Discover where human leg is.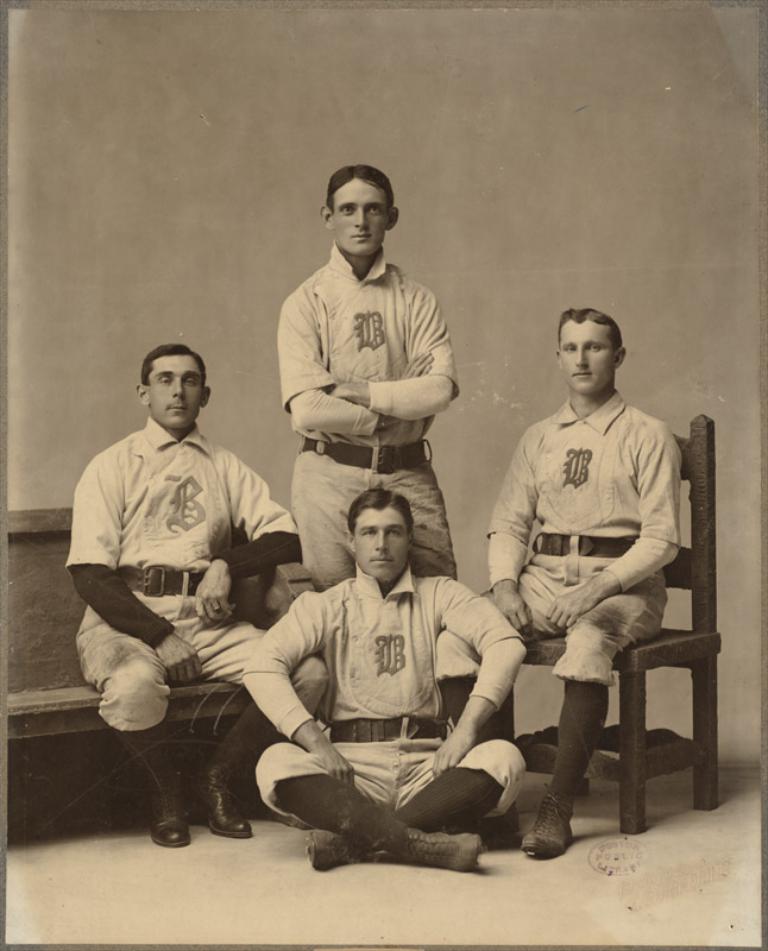
Discovered at region(315, 724, 515, 874).
